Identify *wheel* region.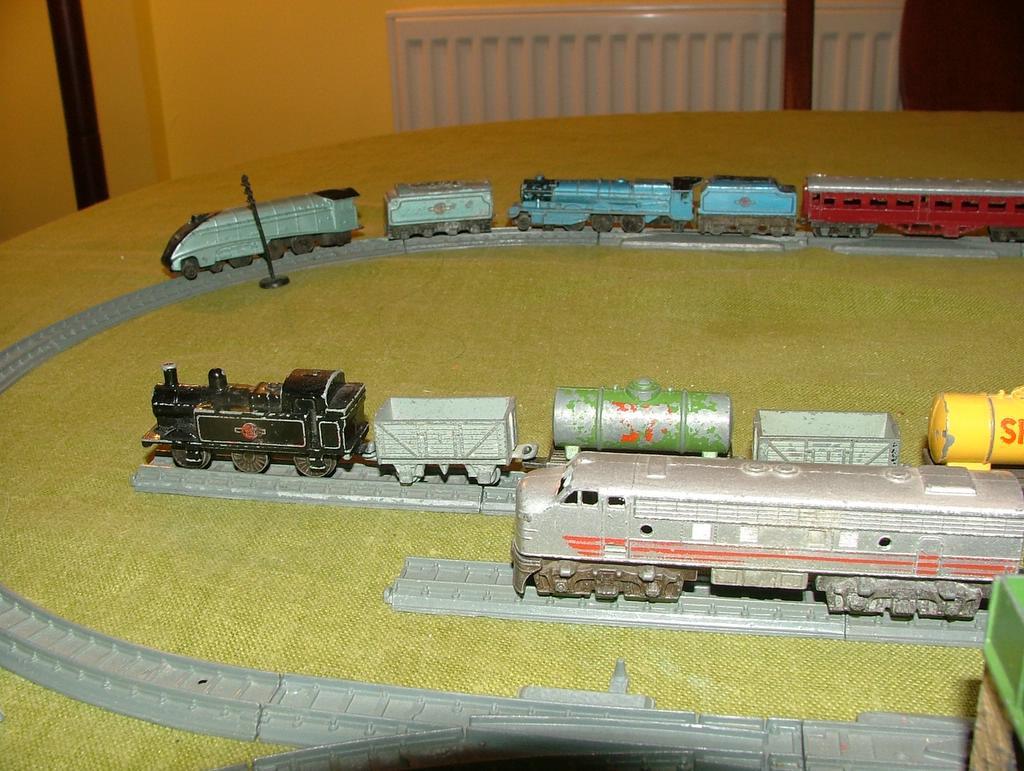
Region: BBox(990, 229, 1010, 243).
